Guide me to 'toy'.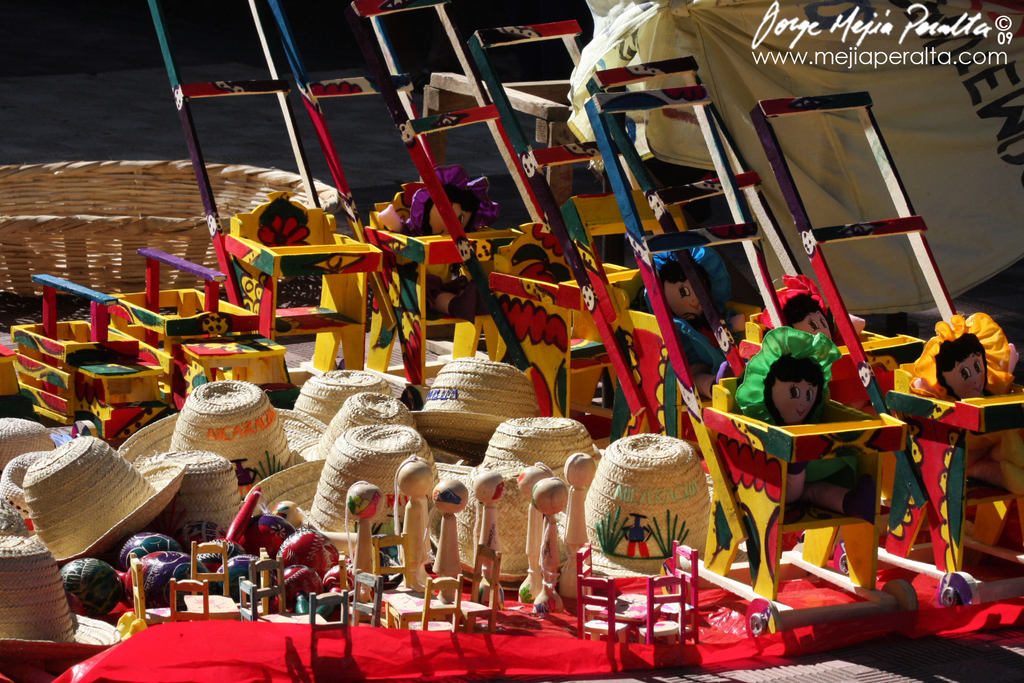
Guidance: bbox=(51, 546, 132, 624).
